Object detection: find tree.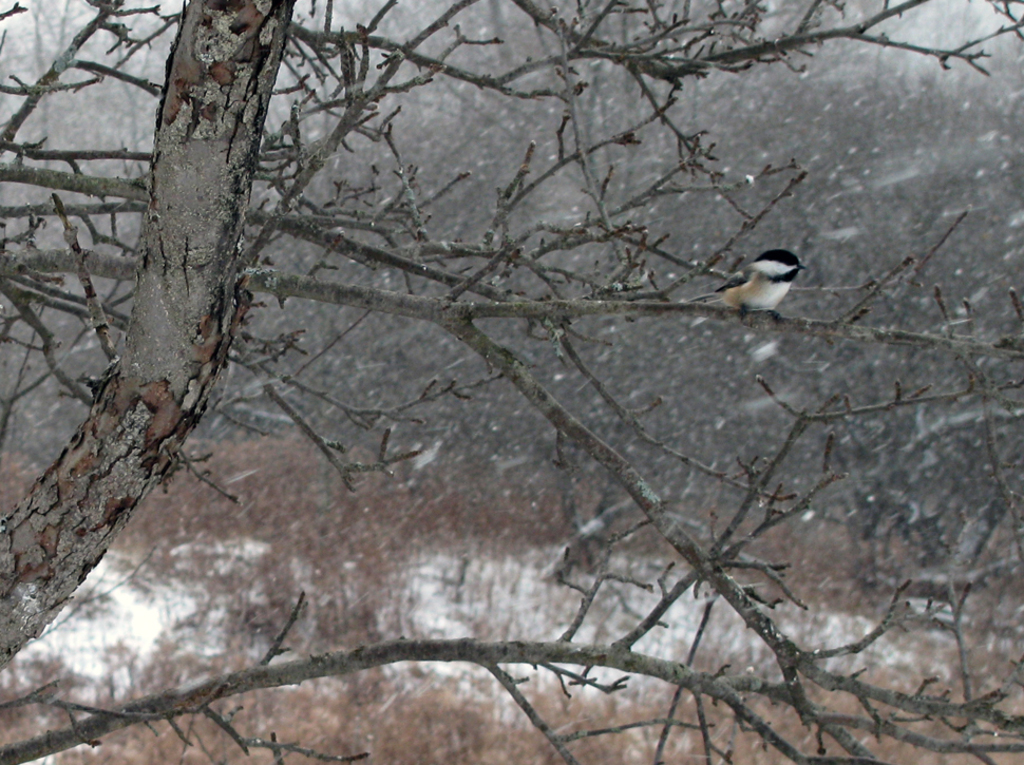
0/0/1023/764.
